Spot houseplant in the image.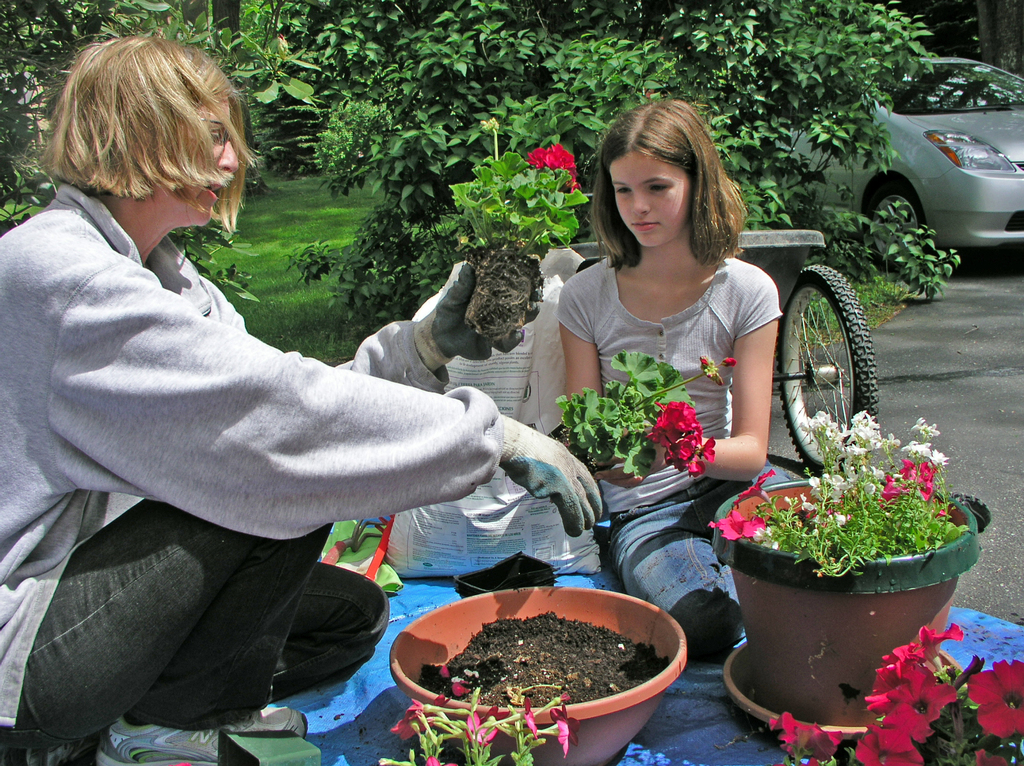
houseplant found at rect(431, 117, 591, 355).
